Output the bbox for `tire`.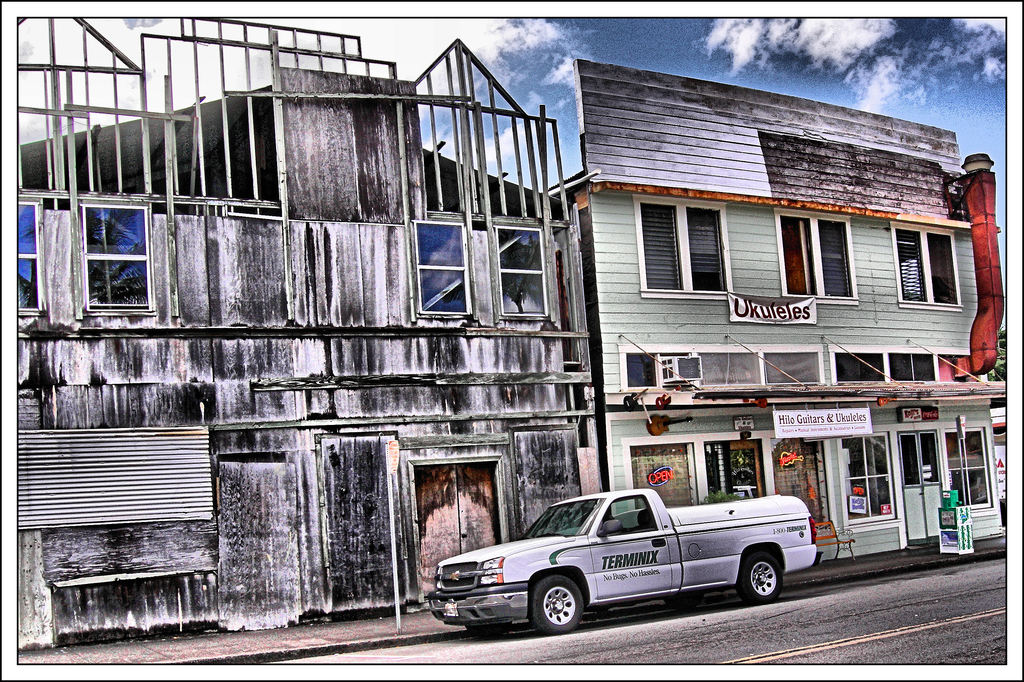
(738, 552, 782, 603).
